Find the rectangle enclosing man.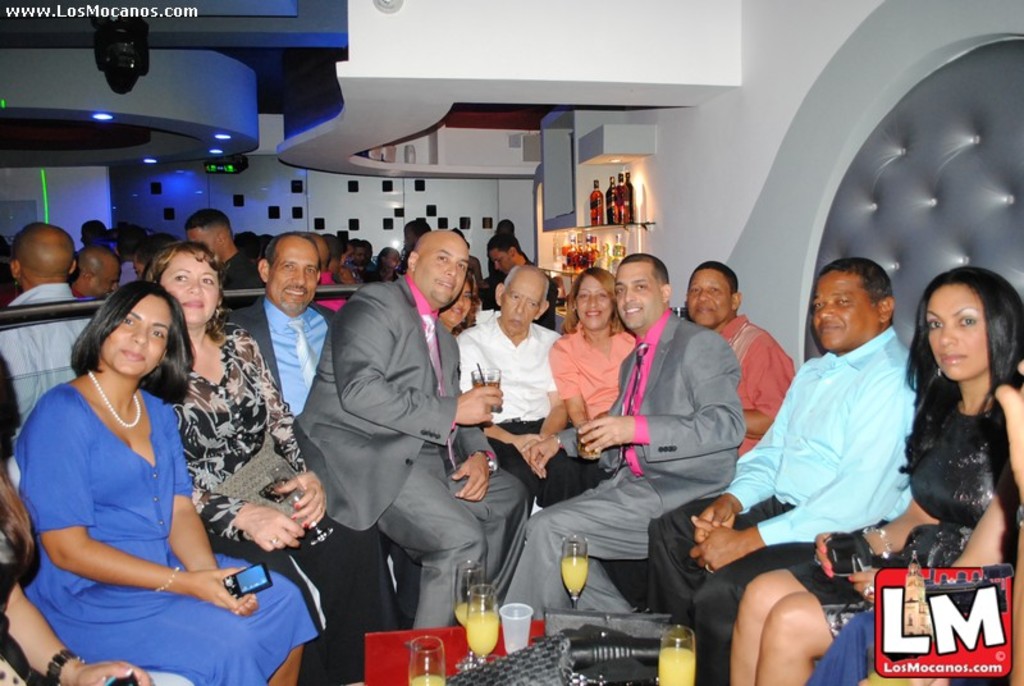
pyautogui.locateOnScreen(644, 255, 908, 669).
